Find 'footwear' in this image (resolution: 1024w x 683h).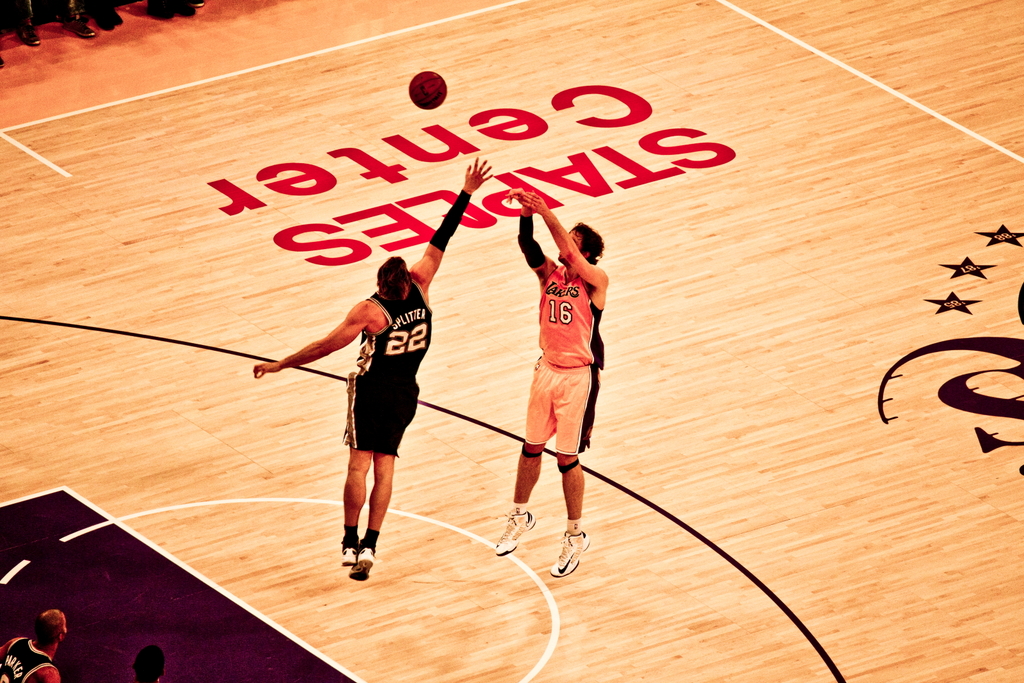
[65,17,99,38].
